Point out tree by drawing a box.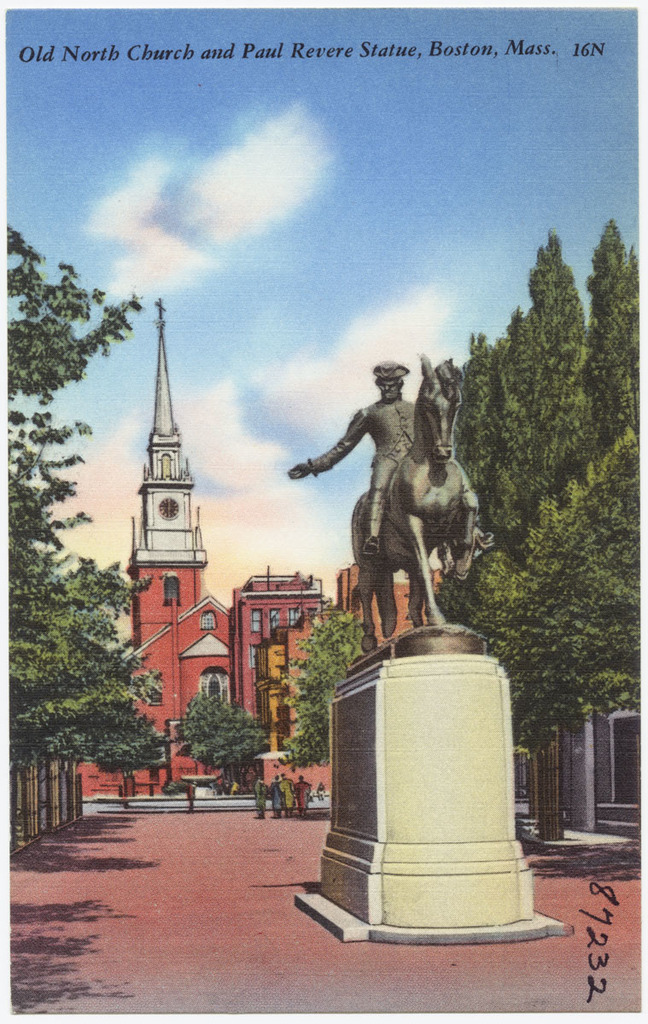
detection(176, 687, 280, 789).
